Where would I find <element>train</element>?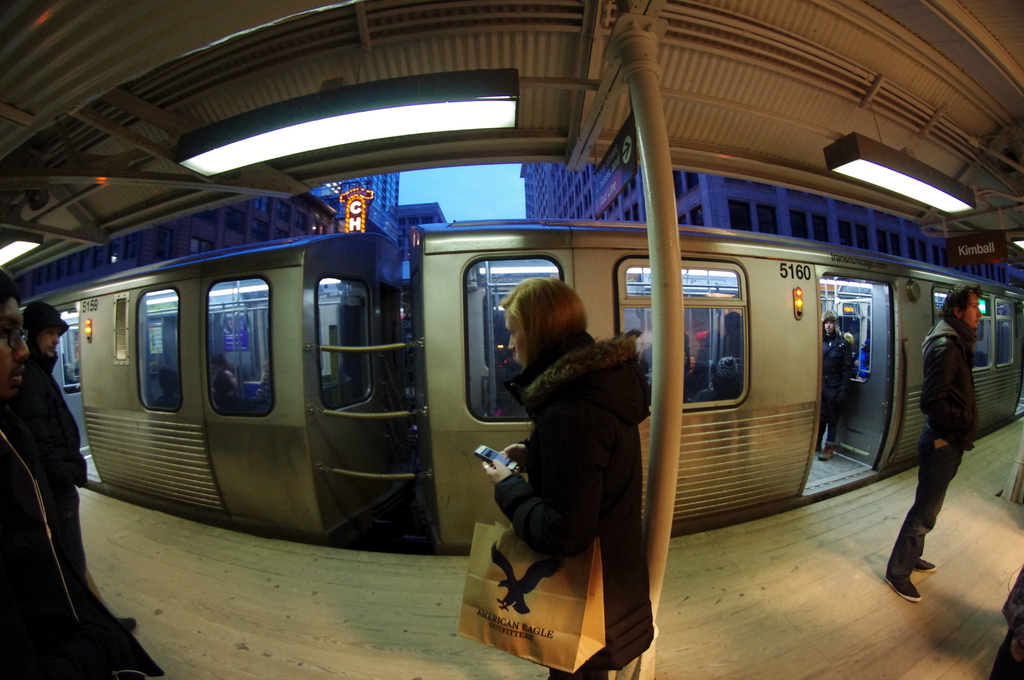
At [left=19, top=220, right=1023, bottom=555].
